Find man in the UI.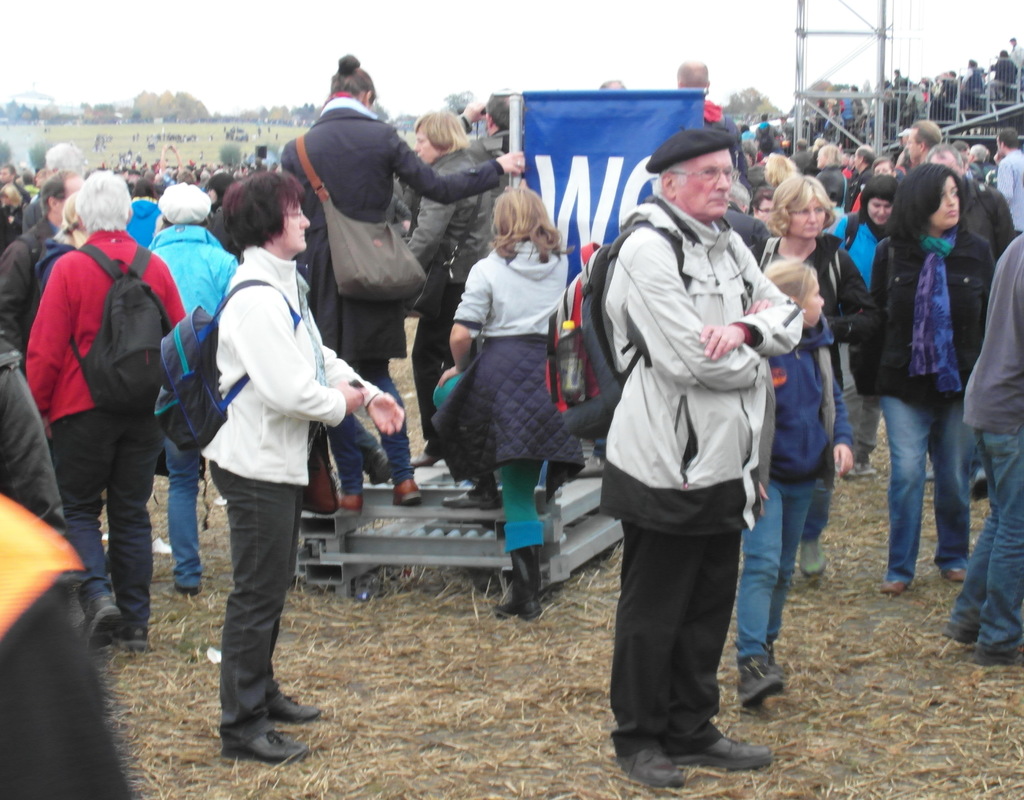
UI element at box(584, 108, 801, 790).
